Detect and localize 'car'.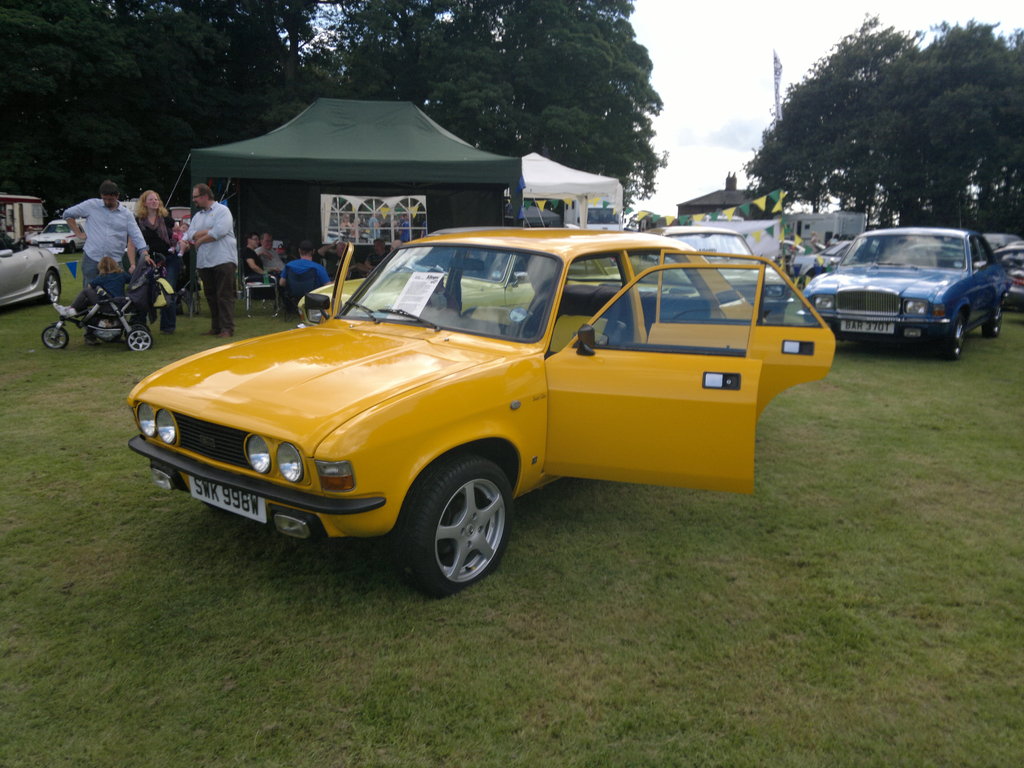
Localized at x1=0, y1=227, x2=61, y2=304.
